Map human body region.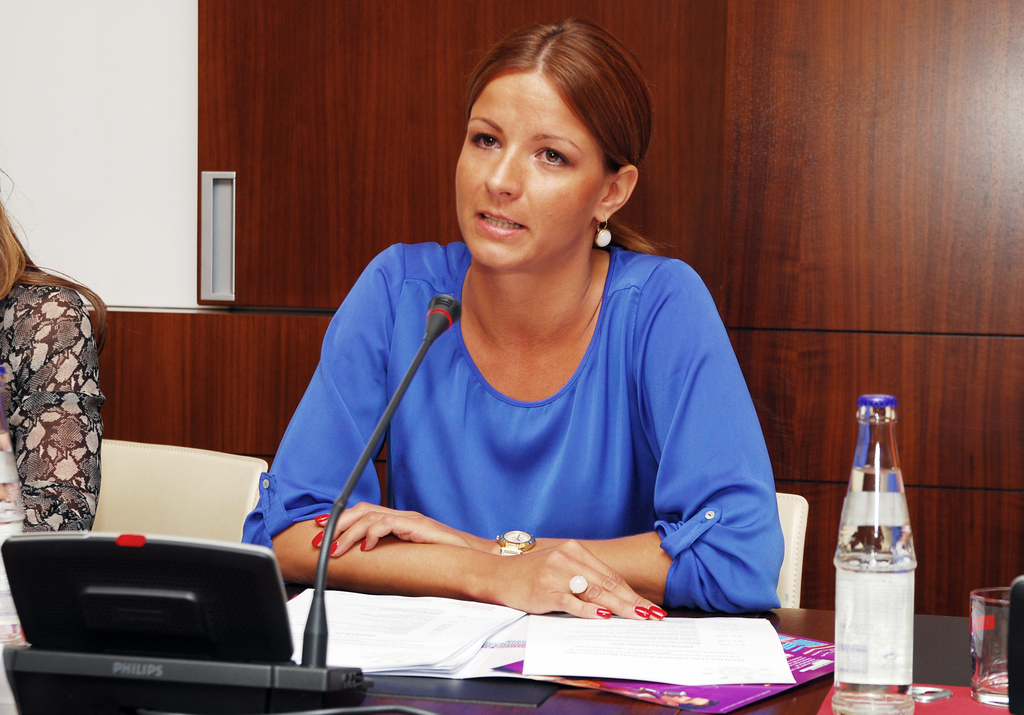
Mapped to {"left": 152, "top": 139, "right": 813, "bottom": 662}.
